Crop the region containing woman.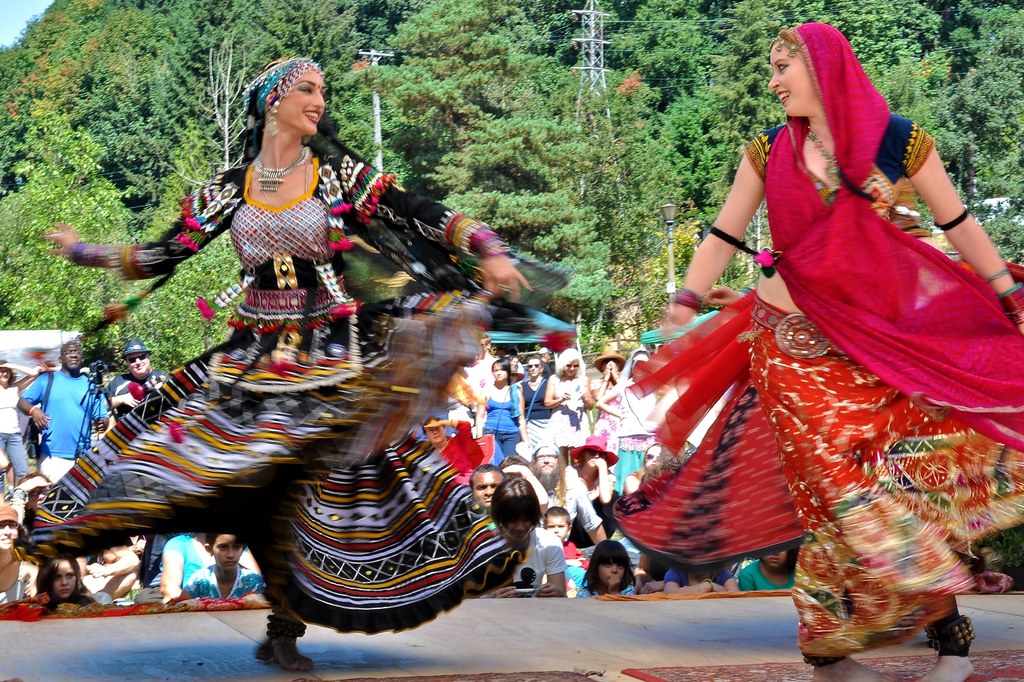
Crop region: rect(33, 559, 99, 618).
